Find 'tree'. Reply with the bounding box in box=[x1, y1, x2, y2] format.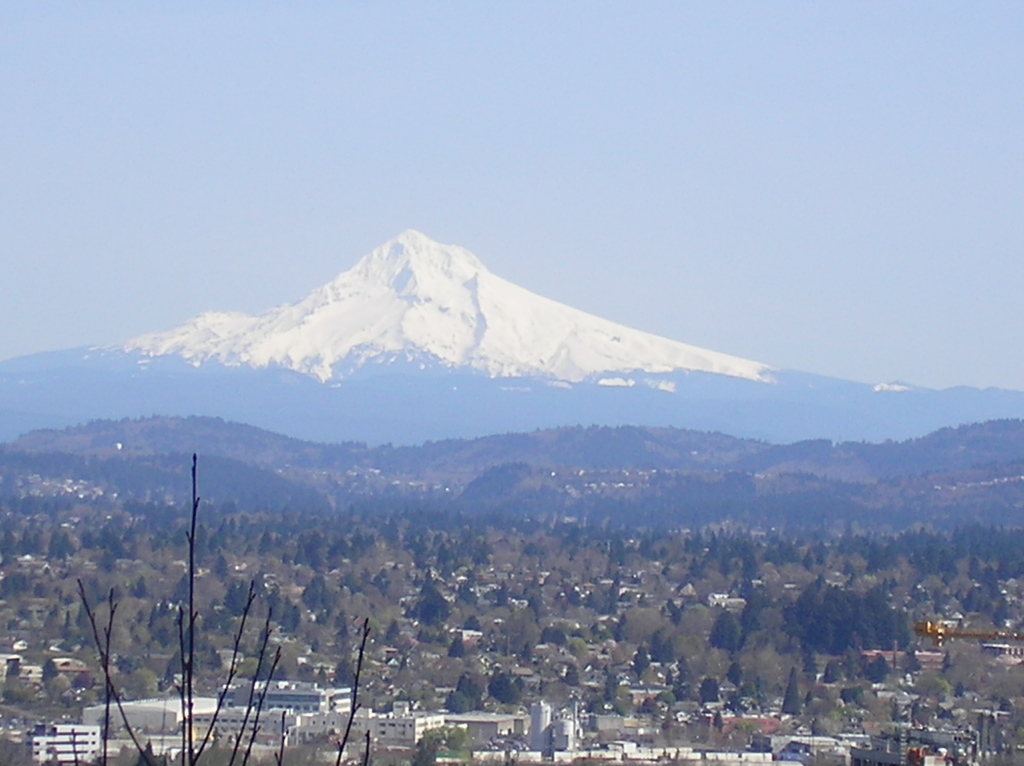
box=[446, 631, 470, 662].
